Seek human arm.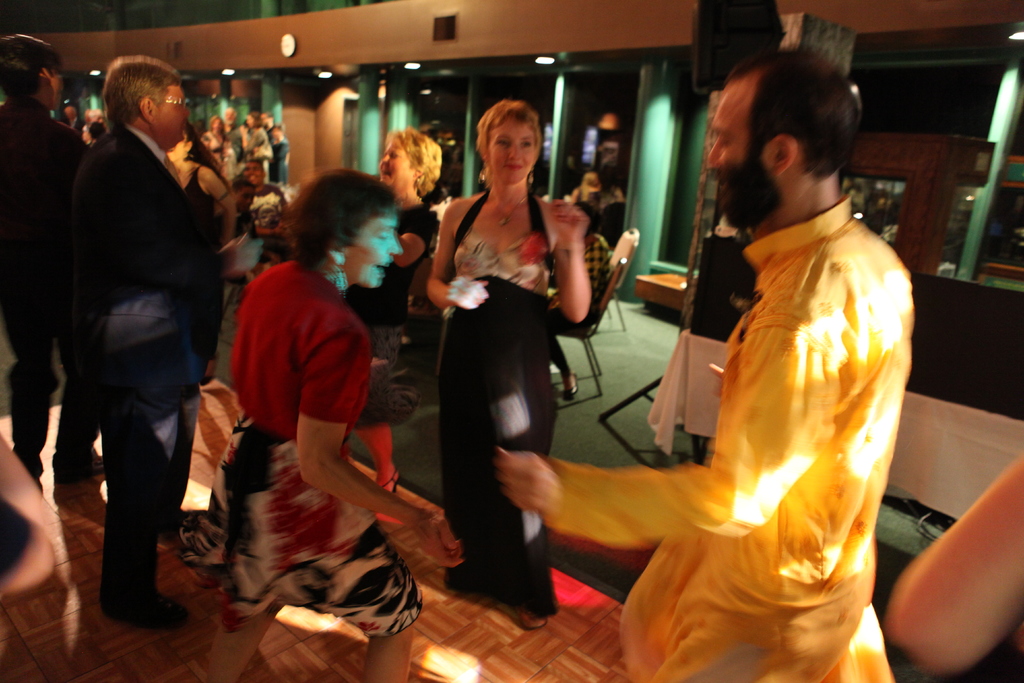
[497, 320, 831, 554].
